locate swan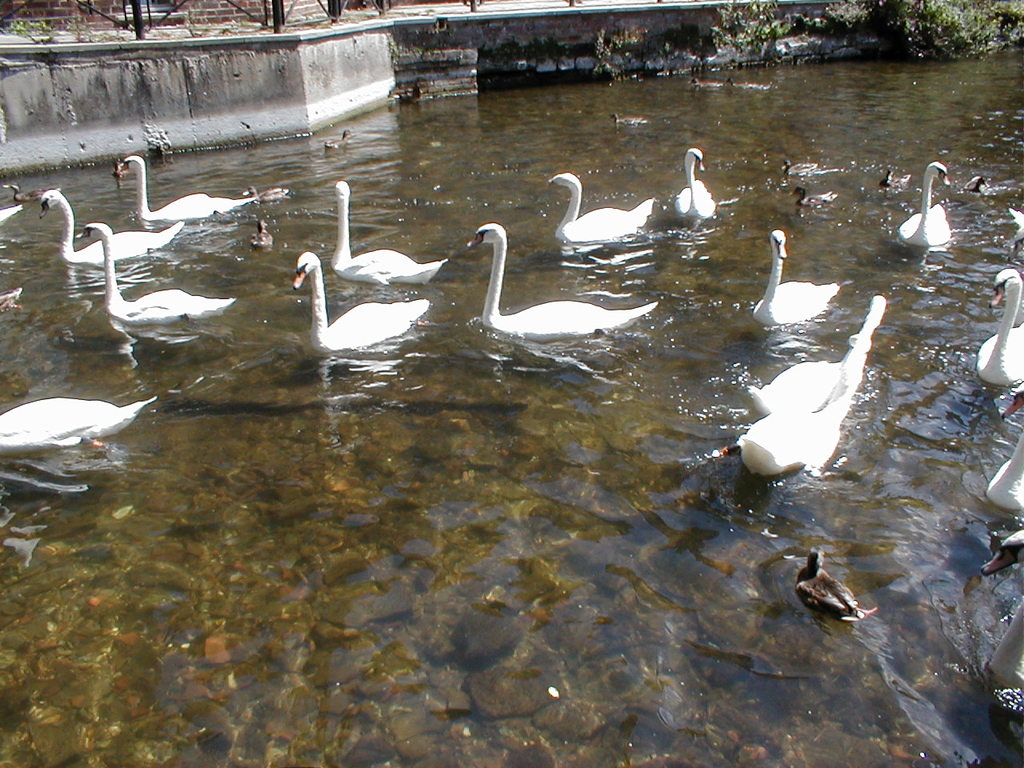
(293, 246, 435, 352)
